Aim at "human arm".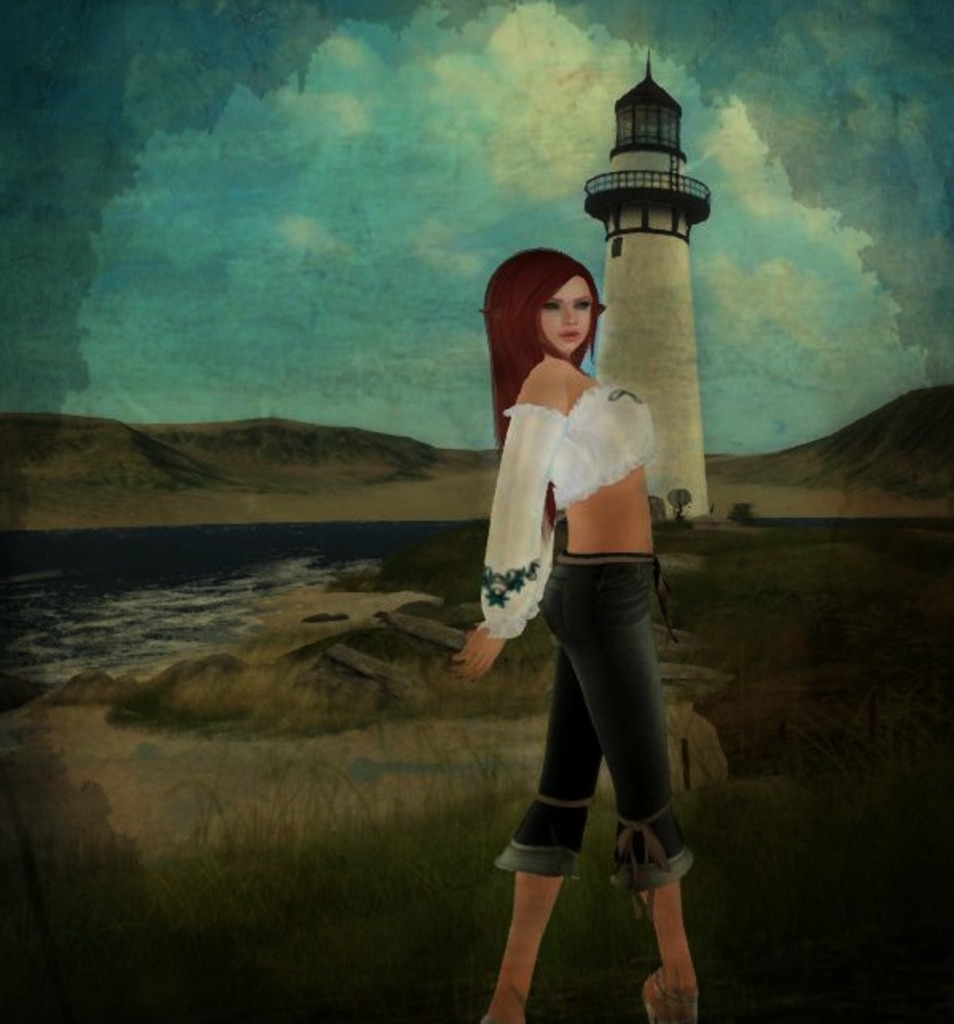
Aimed at select_region(494, 393, 580, 626).
